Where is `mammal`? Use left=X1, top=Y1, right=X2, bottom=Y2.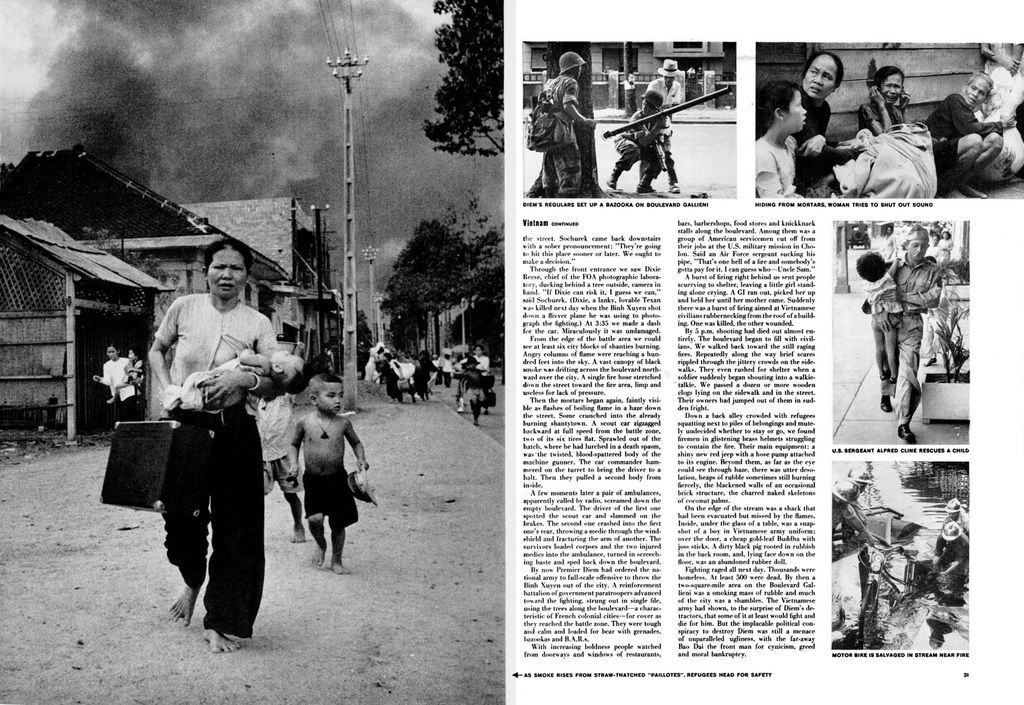
left=749, top=78, right=815, bottom=206.
